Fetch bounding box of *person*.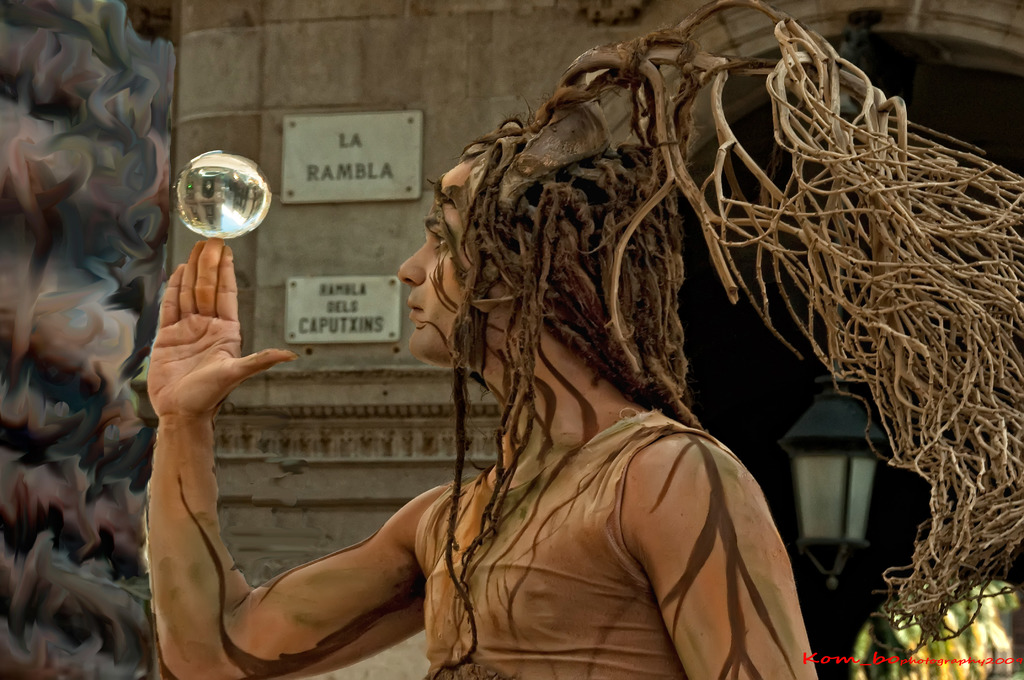
Bbox: bbox(141, 24, 819, 675).
